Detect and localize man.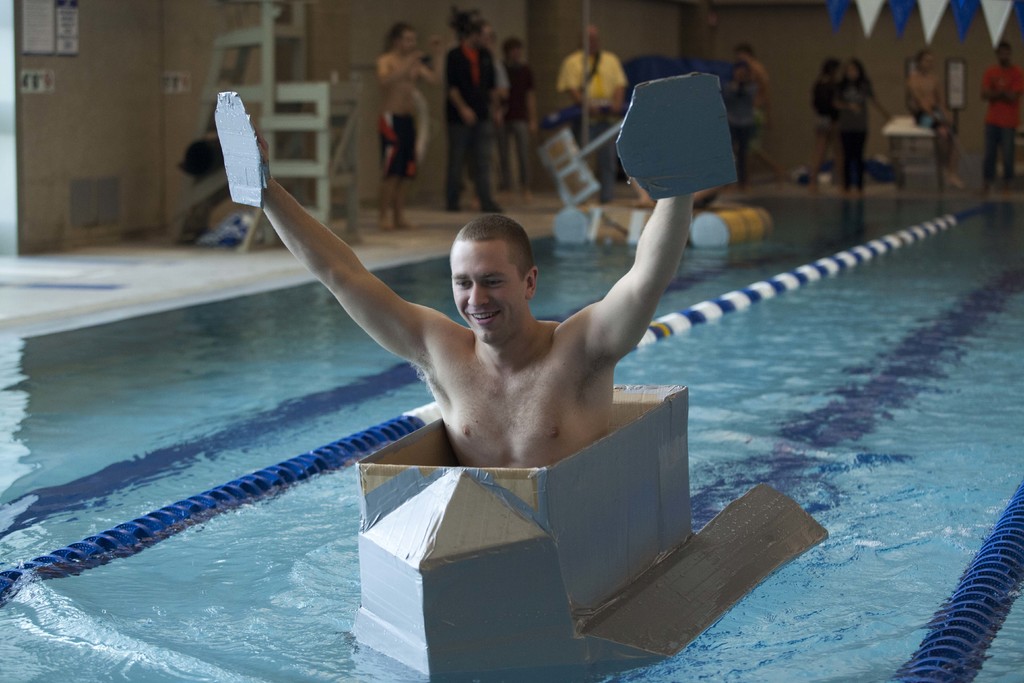
Localized at [212,96,696,482].
